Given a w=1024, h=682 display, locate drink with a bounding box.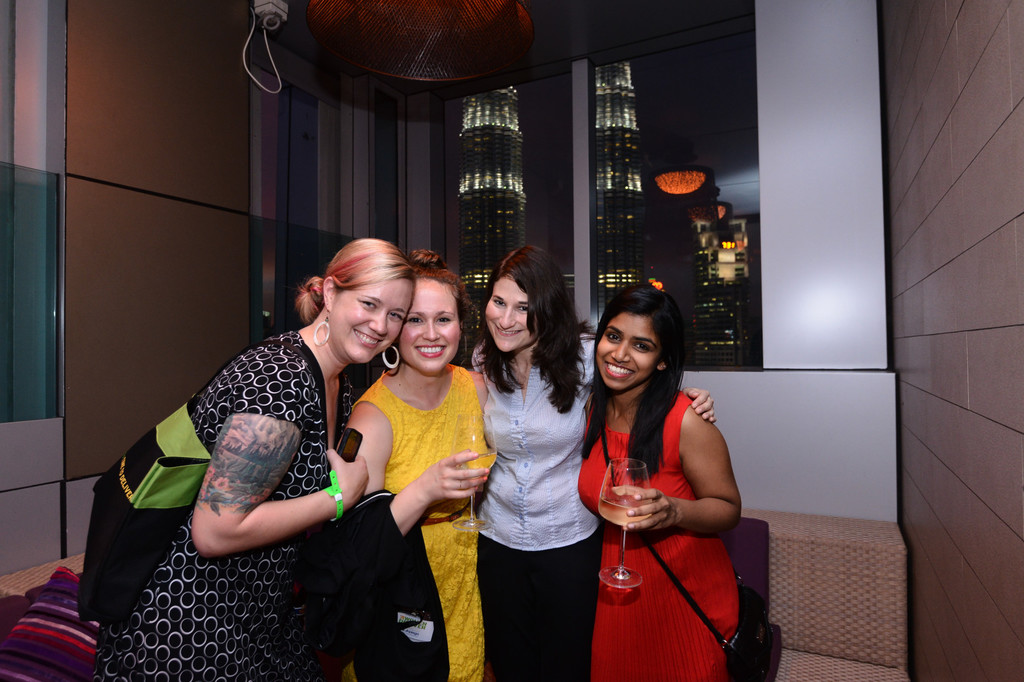
Located: x1=455 y1=415 x2=502 y2=531.
